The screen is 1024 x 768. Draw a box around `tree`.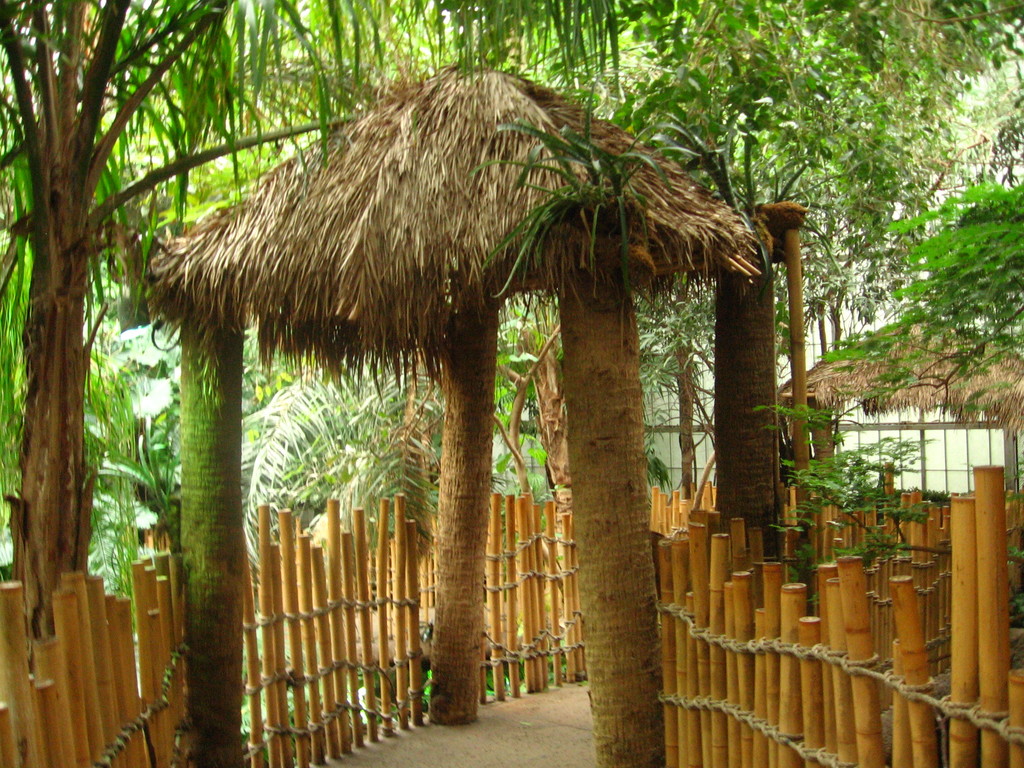
<bbox>0, 0, 797, 705</bbox>.
